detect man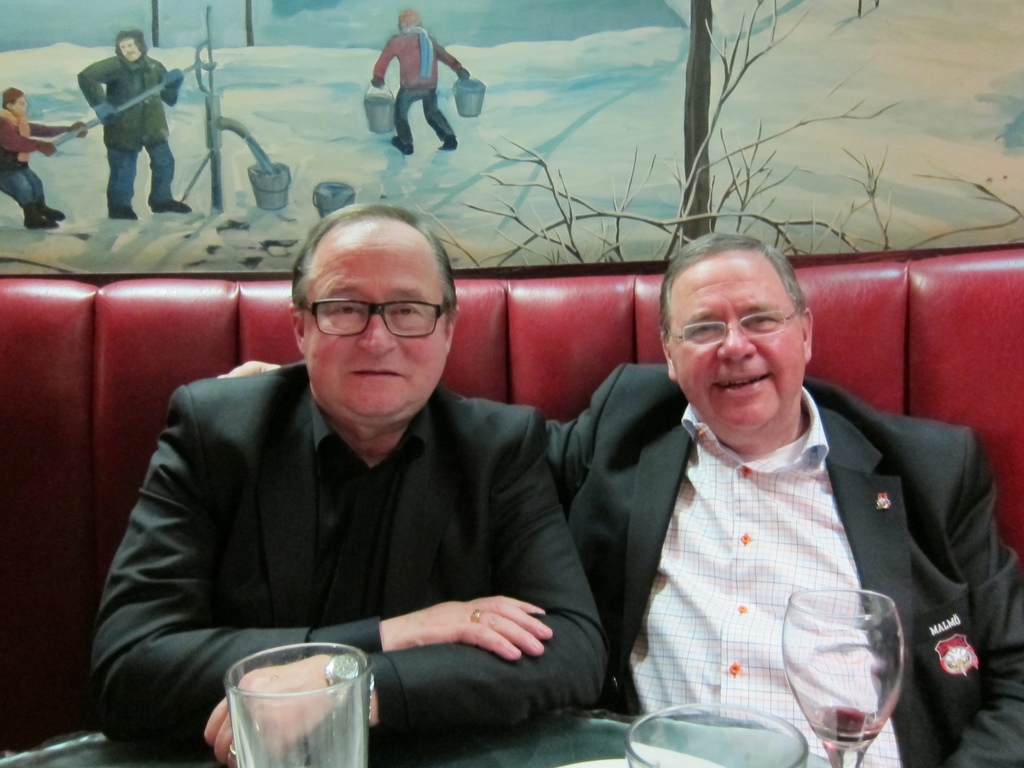
box(216, 232, 1023, 767)
